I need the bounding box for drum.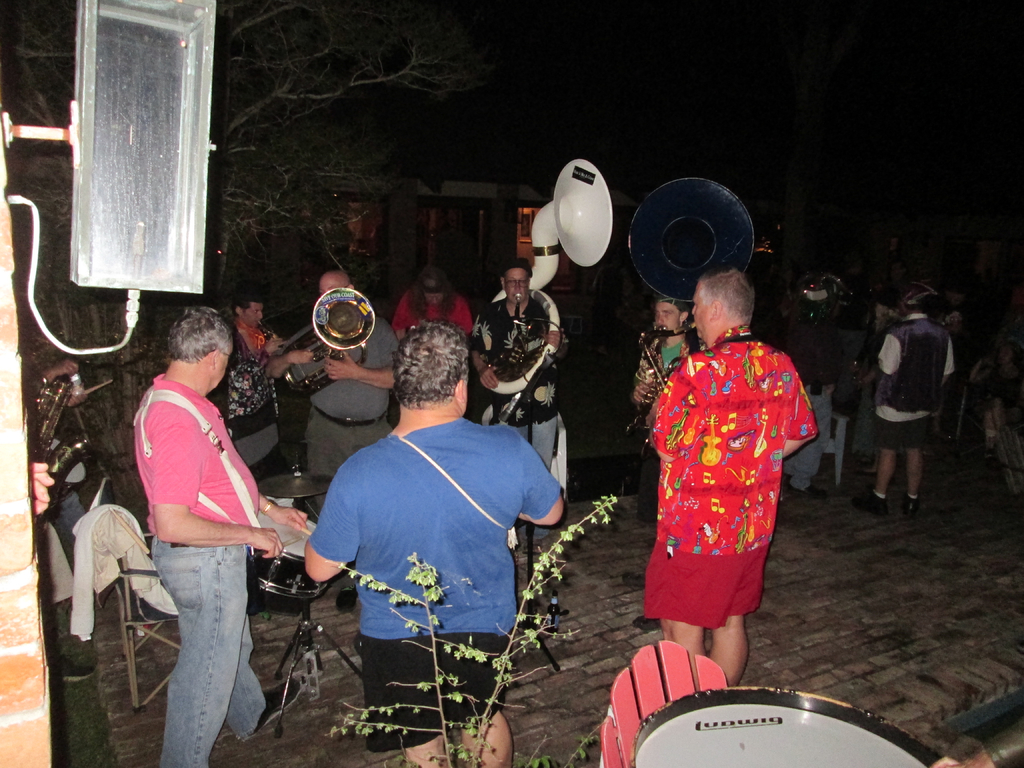
Here it is: [629,684,949,767].
